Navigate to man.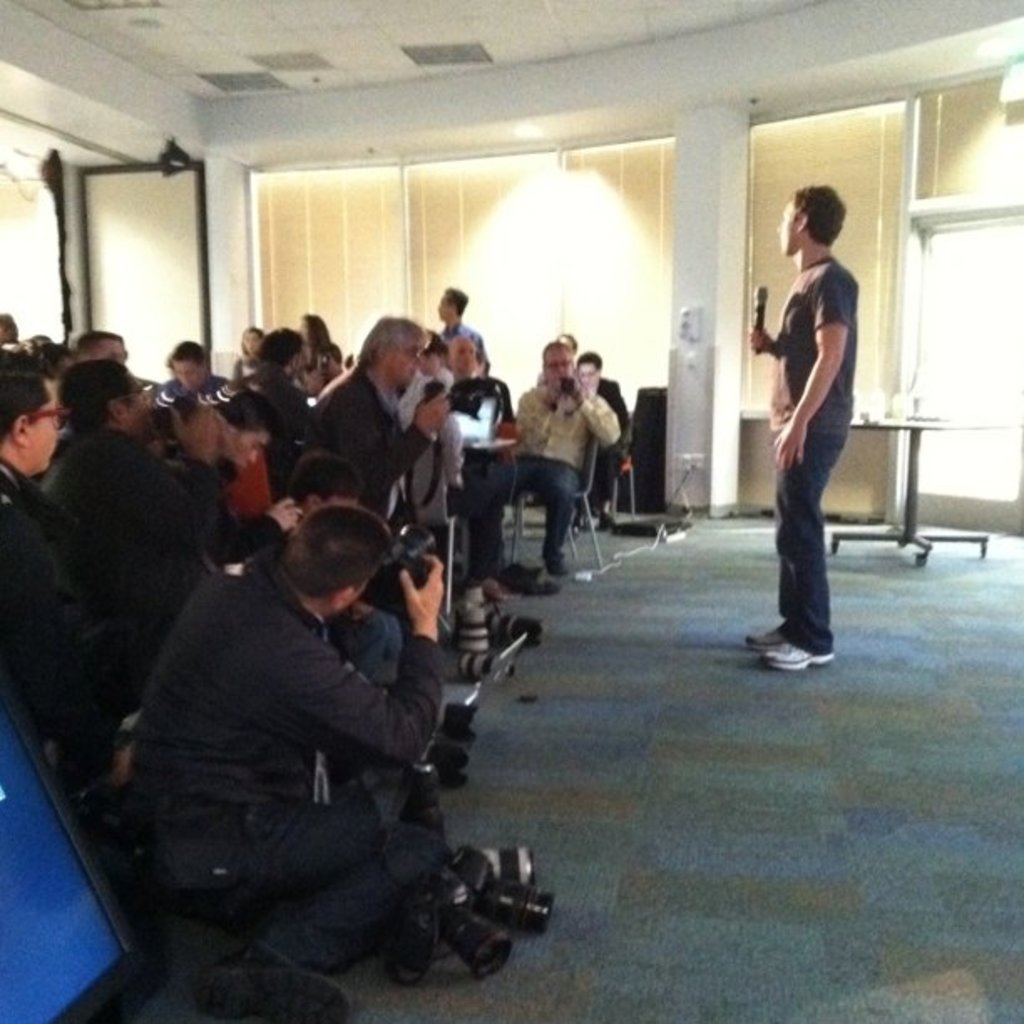
Navigation target: {"left": 0, "top": 358, "right": 136, "bottom": 810}.
